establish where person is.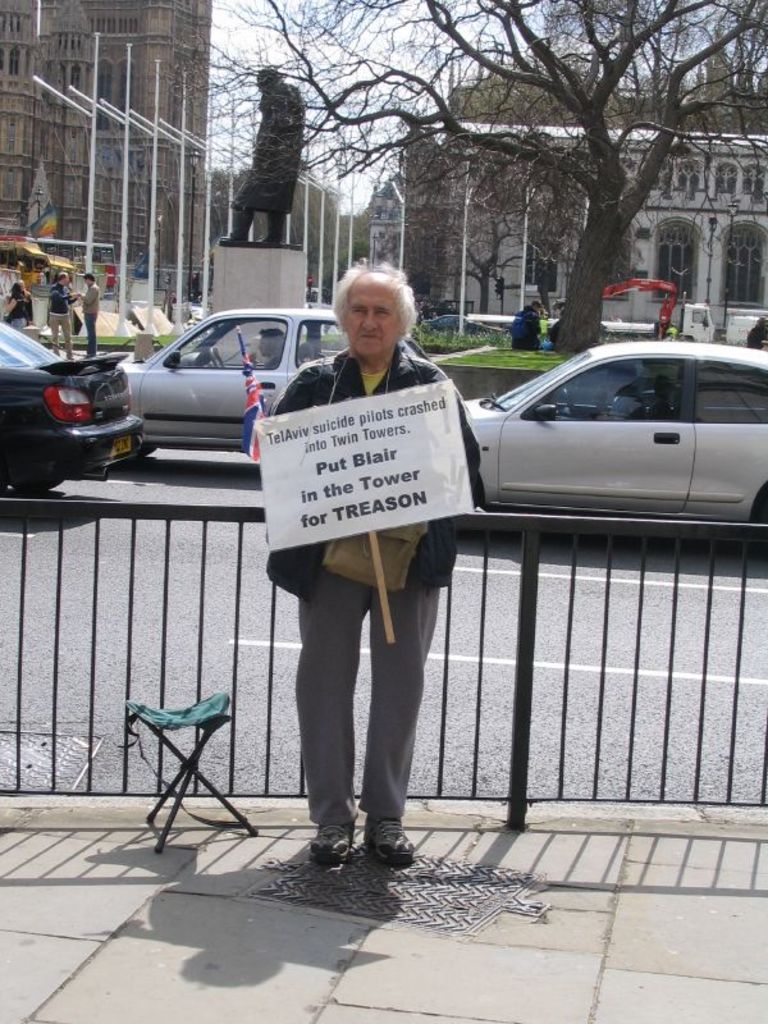
Established at {"x1": 219, "y1": 68, "x2": 294, "y2": 244}.
